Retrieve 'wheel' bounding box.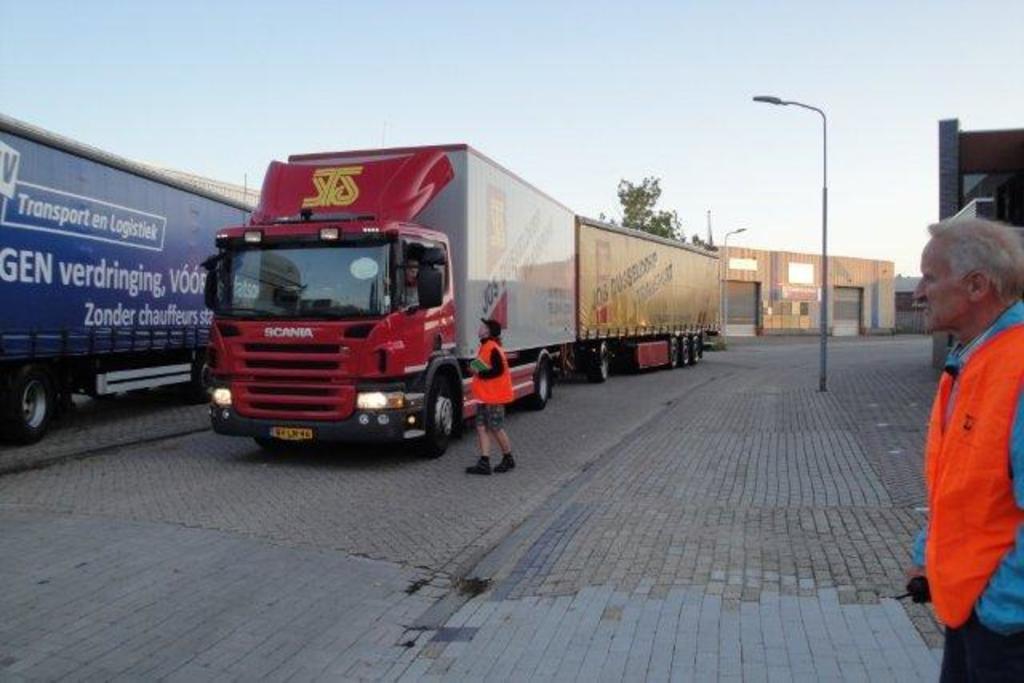
Bounding box: 670/338/677/365.
